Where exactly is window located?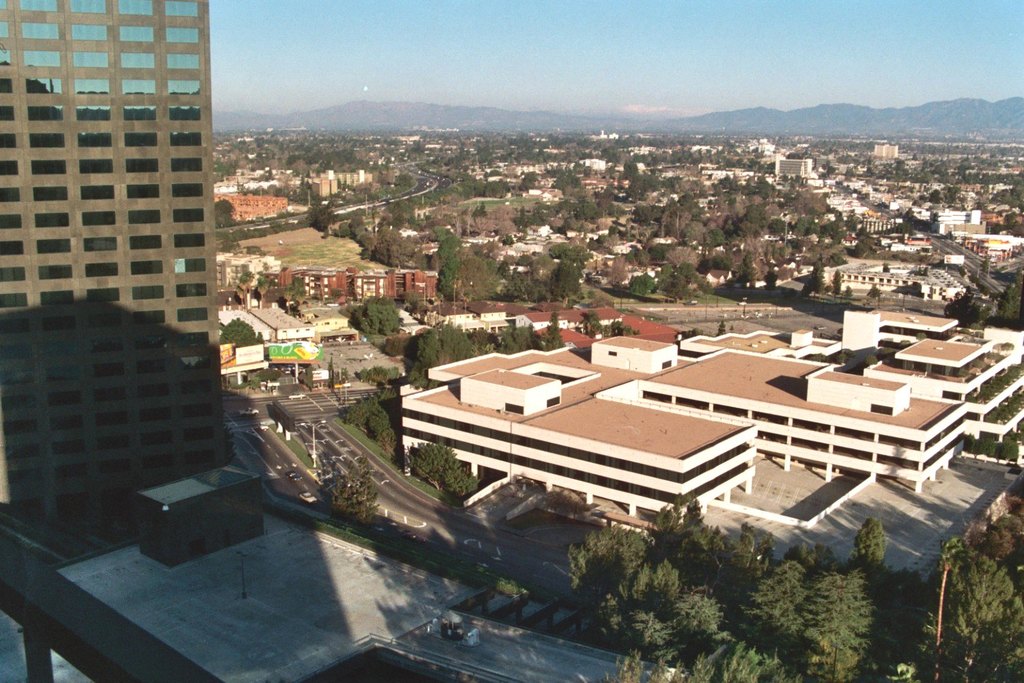
Its bounding box is left=97, top=436, right=132, bottom=451.
